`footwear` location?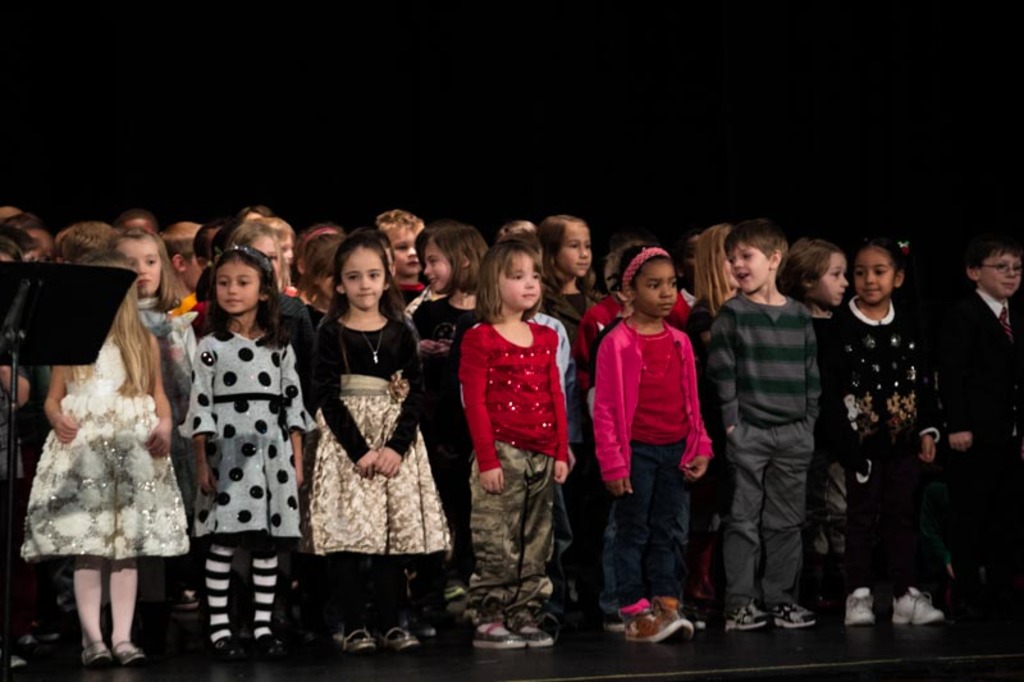
x1=83 y1=640 x2=110 y2=663
